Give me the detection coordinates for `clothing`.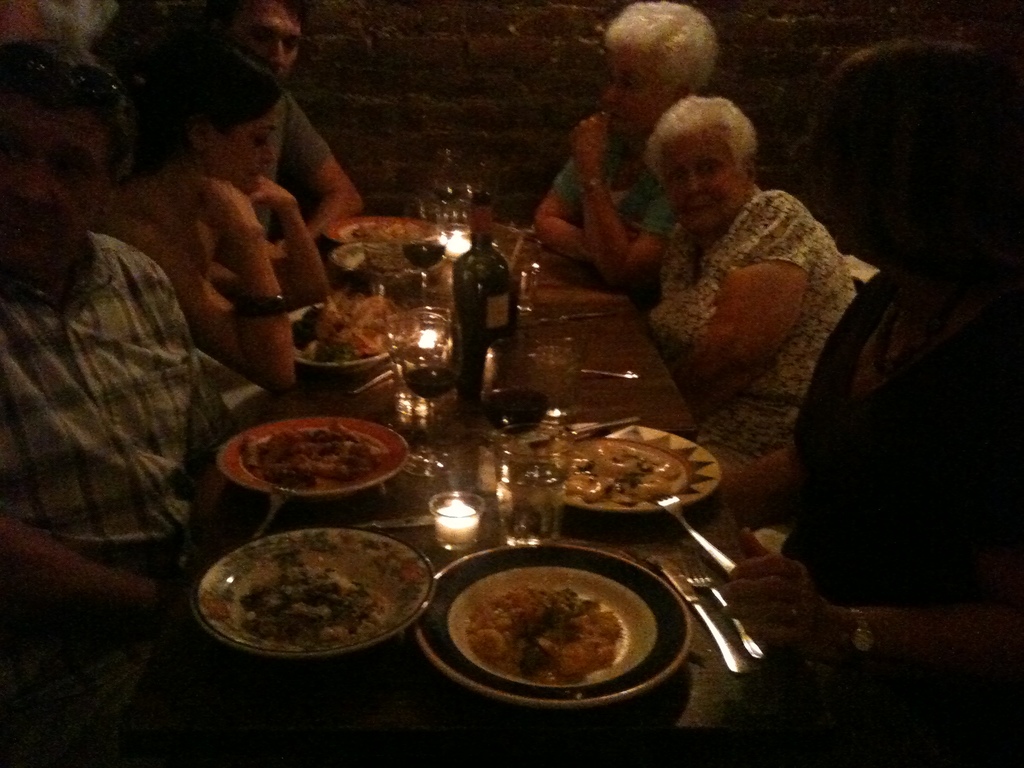
BBox(239, 102, 355, 246).
